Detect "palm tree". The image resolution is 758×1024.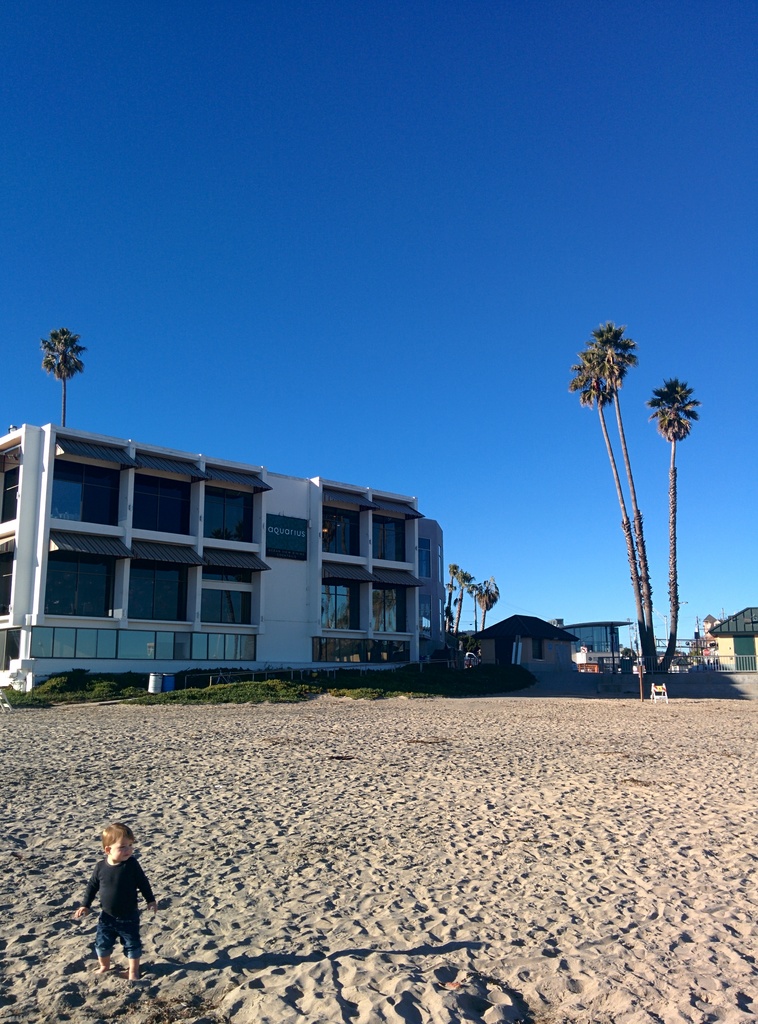
x1=37, y1=326, x2=93, y2=435.
